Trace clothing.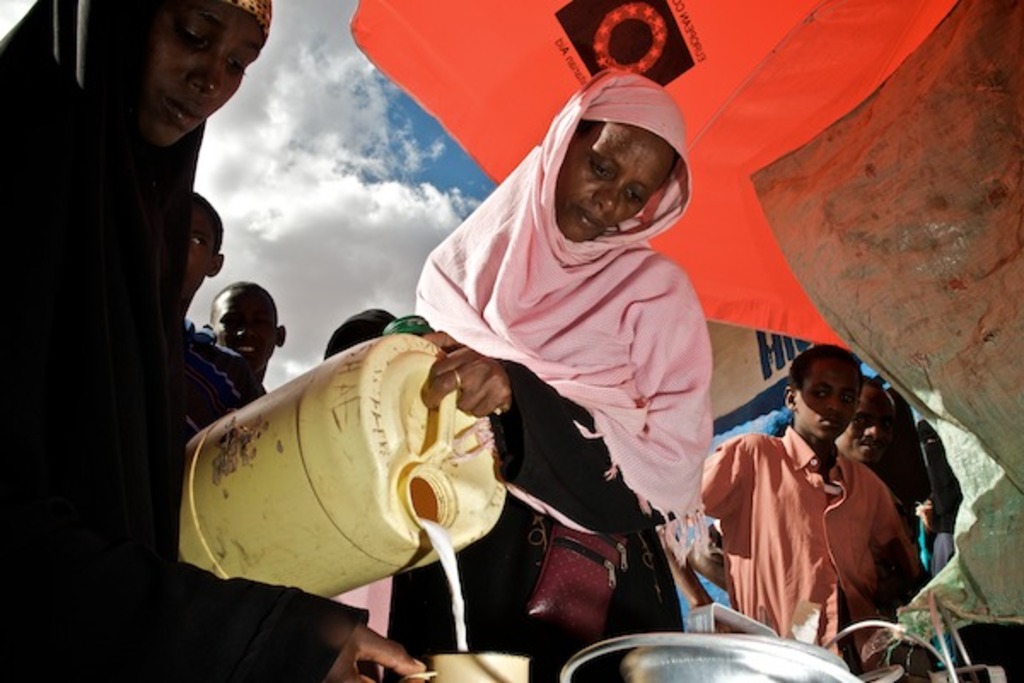
Traced to <region>0, 0, 374, 681</region>.
